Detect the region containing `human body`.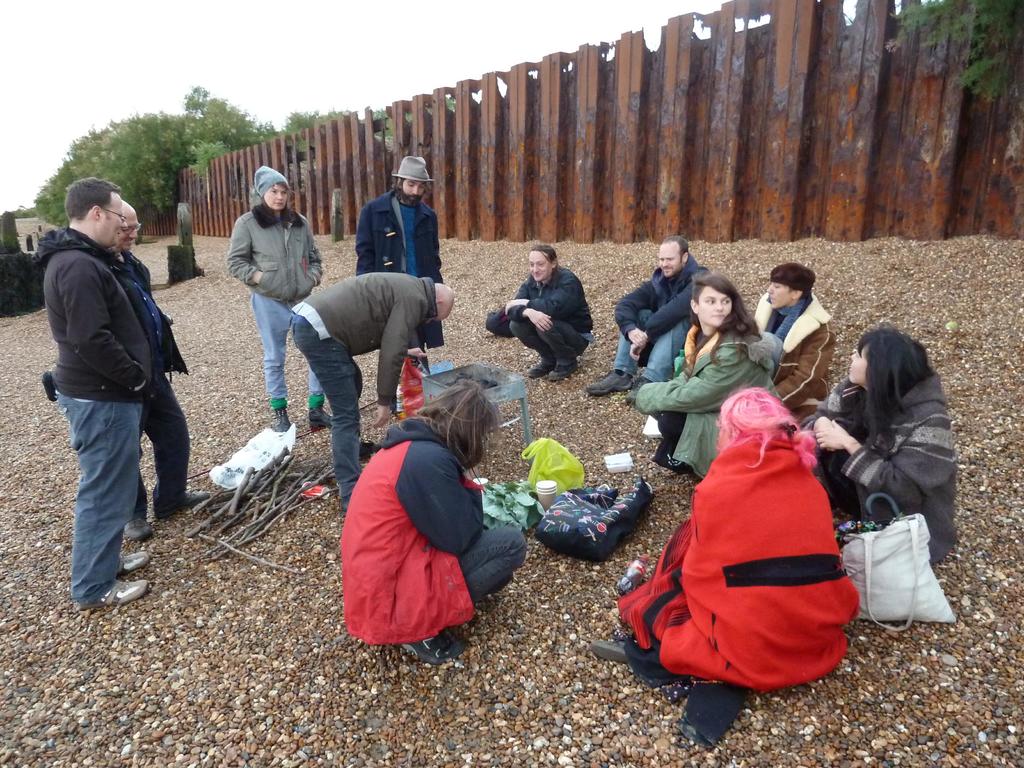
24 168 159 600.
